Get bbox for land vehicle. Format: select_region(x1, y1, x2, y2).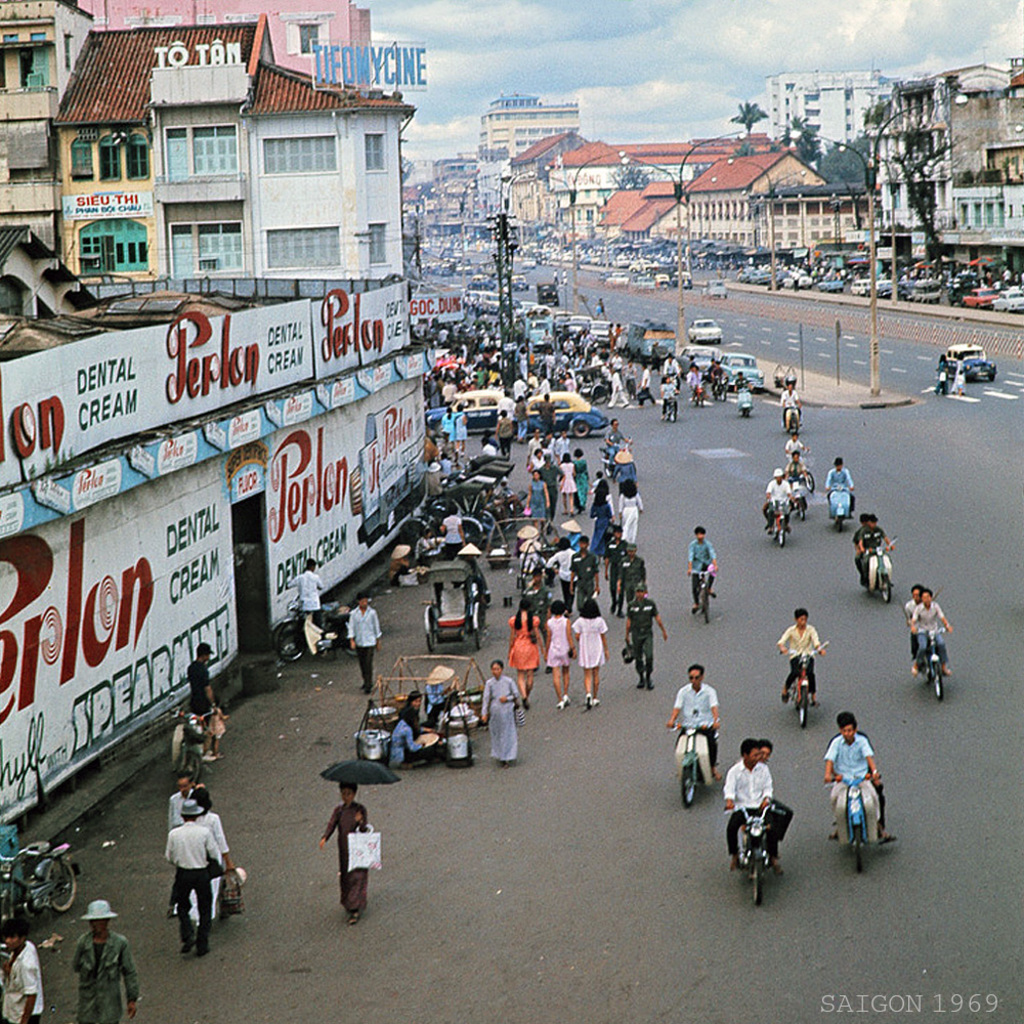
select_region(801, 490, 812, 515).
